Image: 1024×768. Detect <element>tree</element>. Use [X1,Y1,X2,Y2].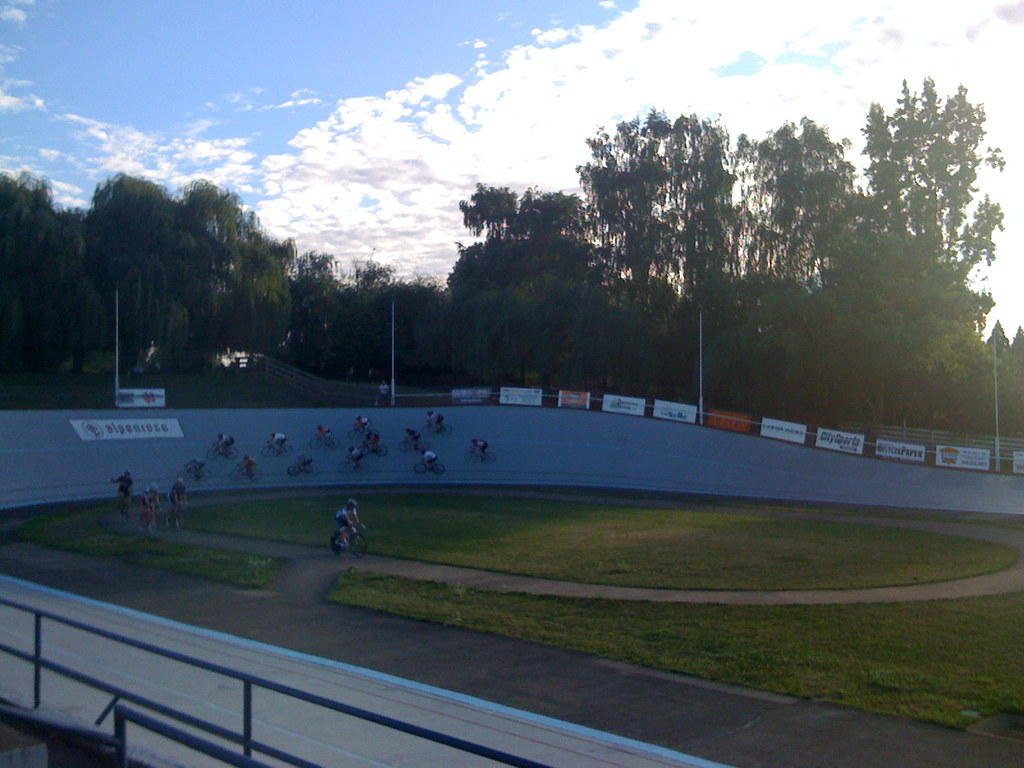
[847,51,1000,395].
